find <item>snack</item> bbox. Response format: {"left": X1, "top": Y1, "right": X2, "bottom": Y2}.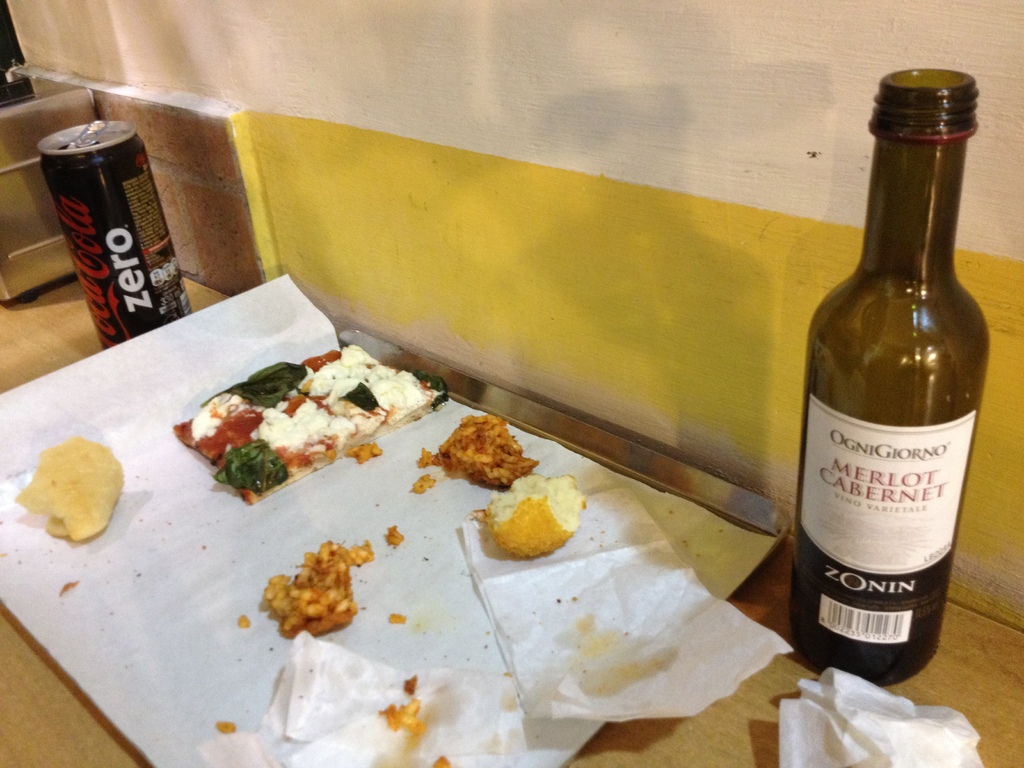
{"left": 477, "top": 471, "right": 589, "bottom": 561}.
